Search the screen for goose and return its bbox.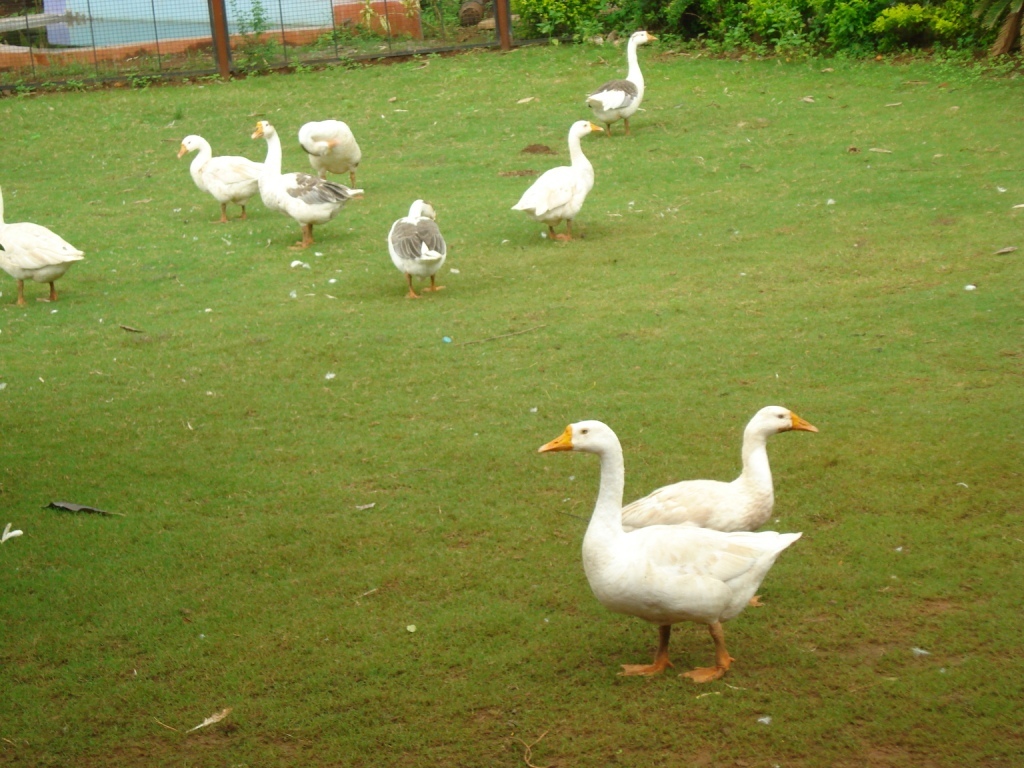
Found: crop(629, 405, 814, 612).
